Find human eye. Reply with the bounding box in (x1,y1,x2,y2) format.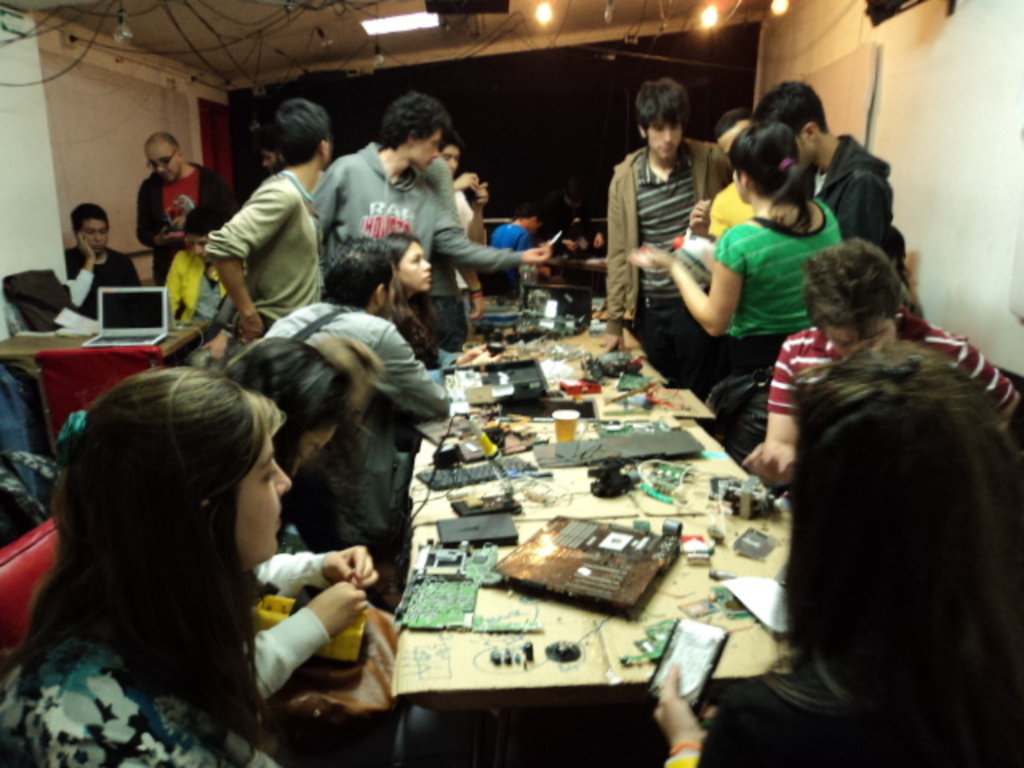
(101,227,109,237).
